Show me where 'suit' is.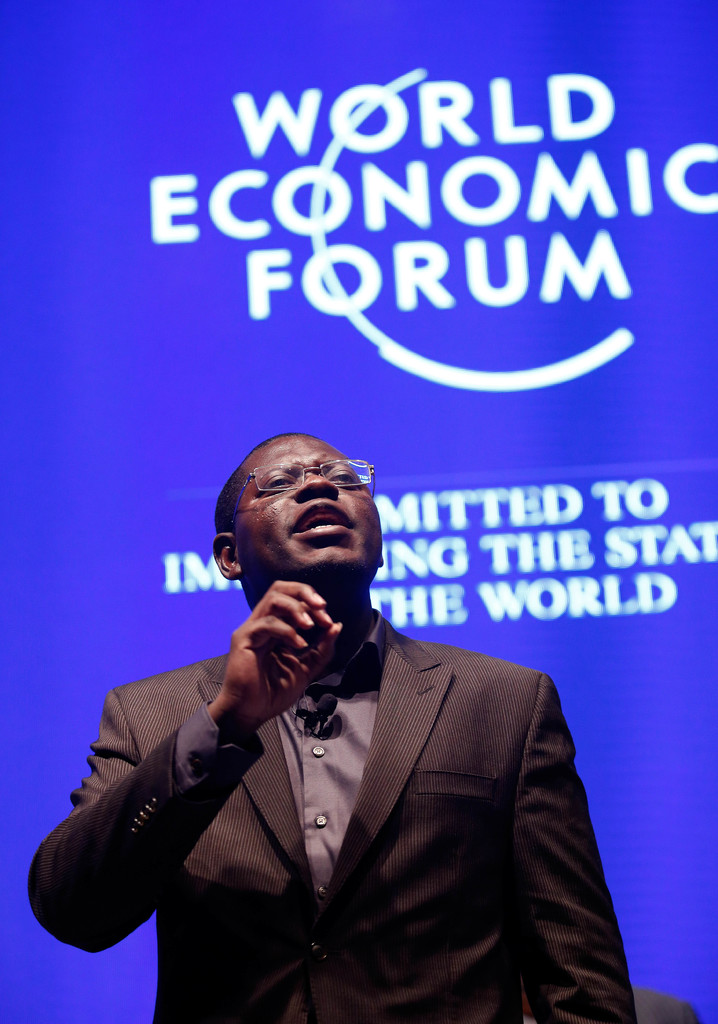
'suit' is at rect(58, 556, 645, 1012).
